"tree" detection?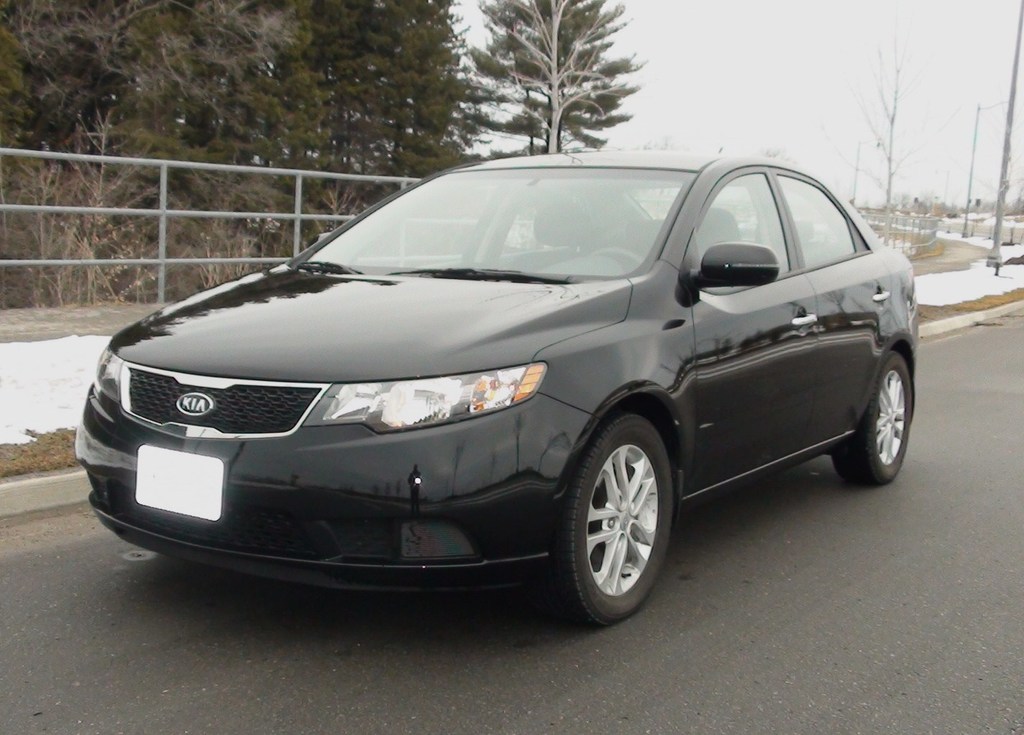
left=798, top=0, right=981, bottom=236
